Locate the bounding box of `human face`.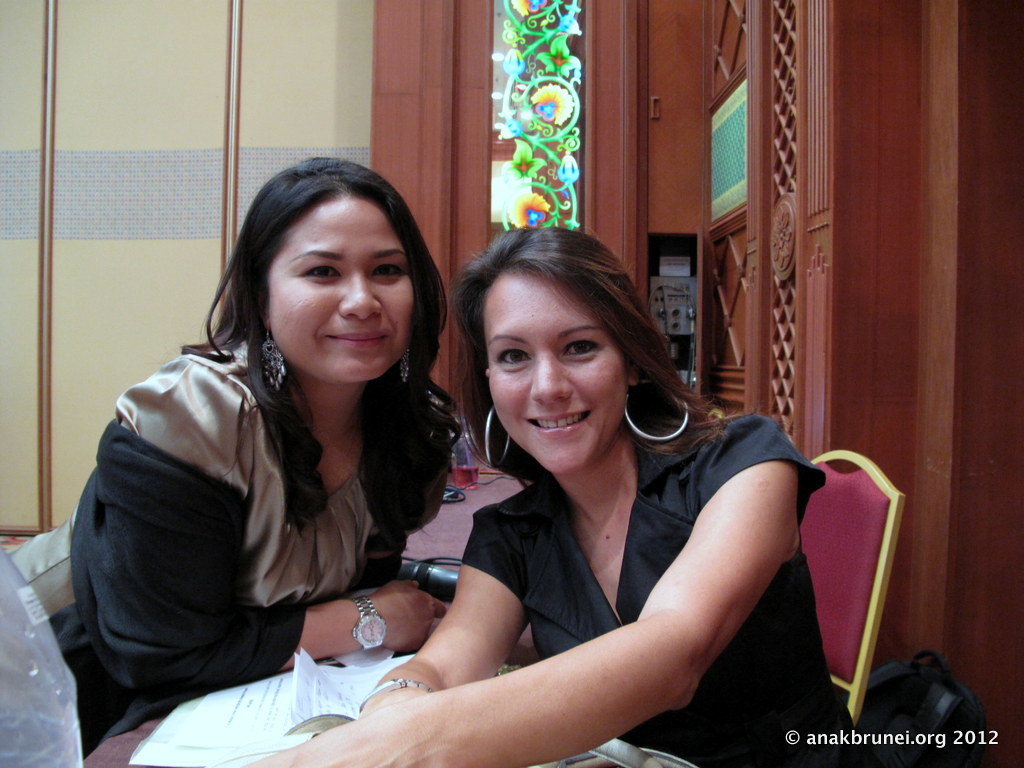
Bounding box: bbox=(484, 274, 626, 472).
